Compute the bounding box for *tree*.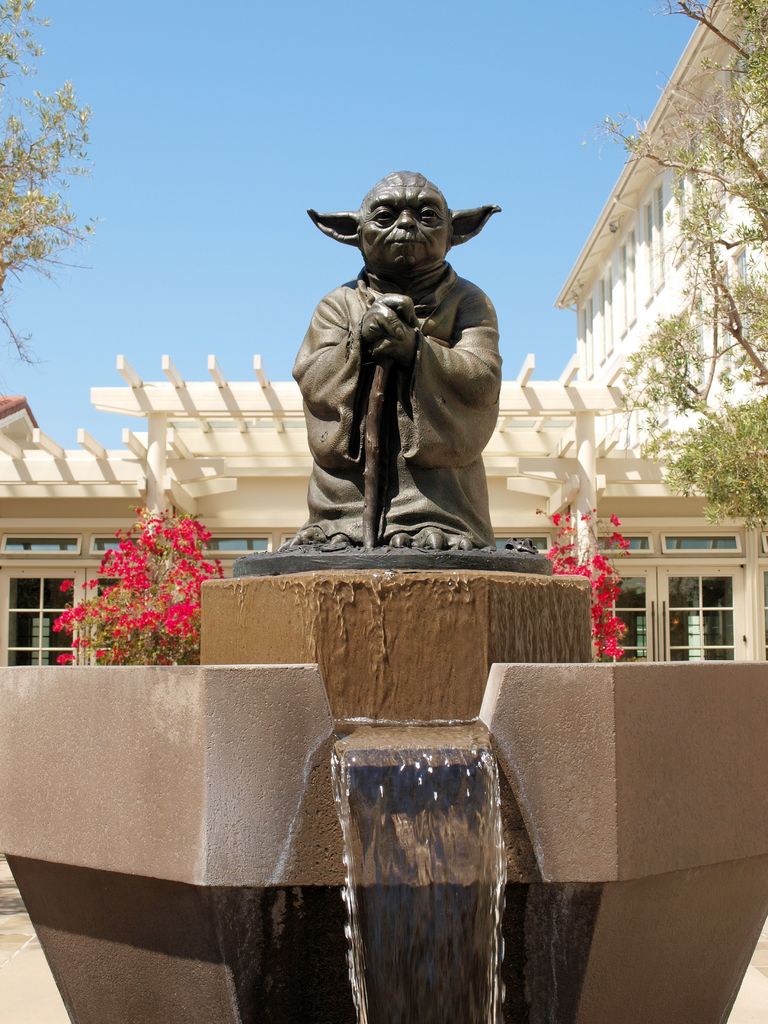
{"left": 600, "top": 0, "right": 767, "bottom": 554}.
